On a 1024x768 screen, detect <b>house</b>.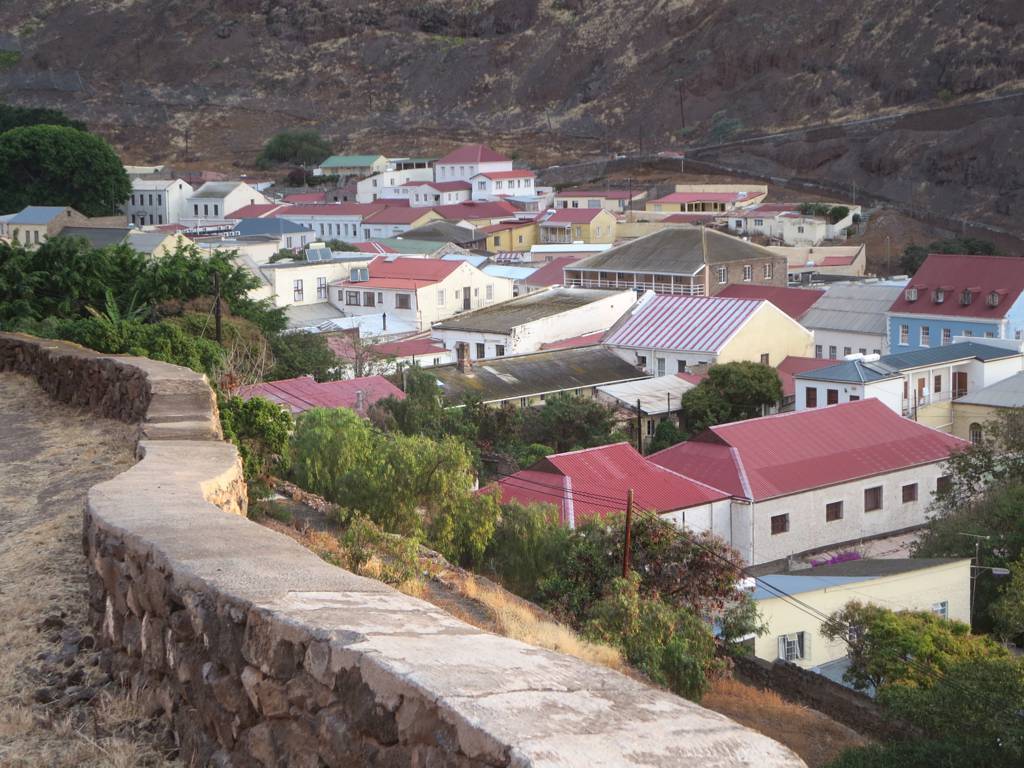
x1=117 y1=174 x2=187 y2=222.
